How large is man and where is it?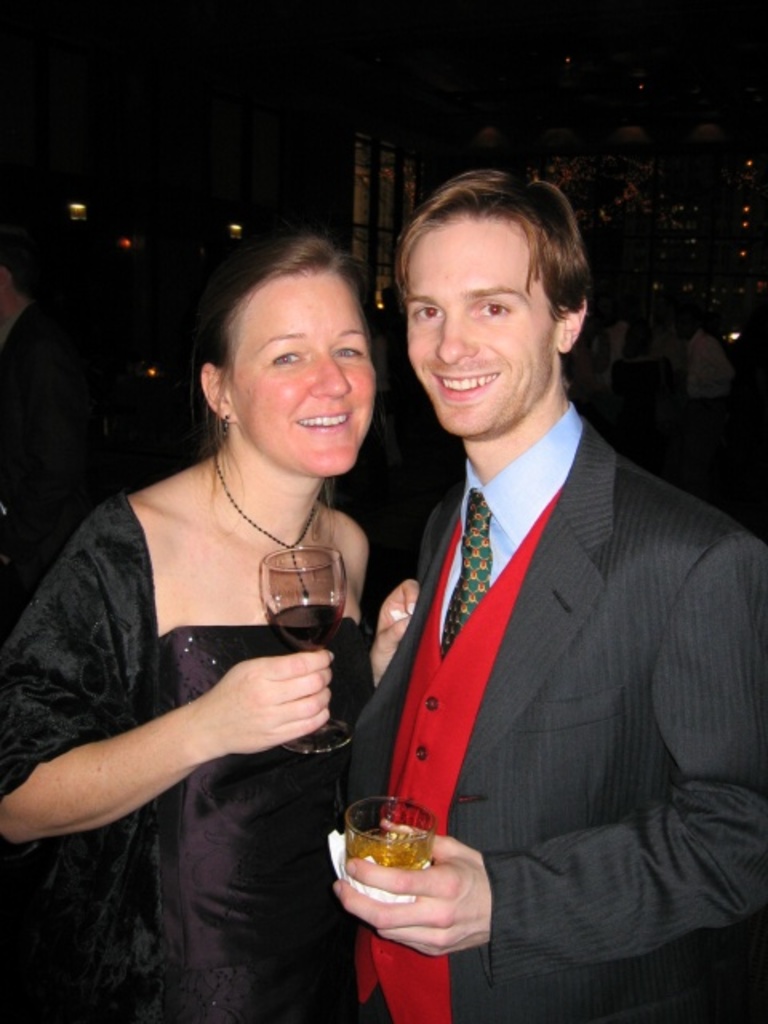
Bounding box: left=370, top=283, right=413, bottom=405.
